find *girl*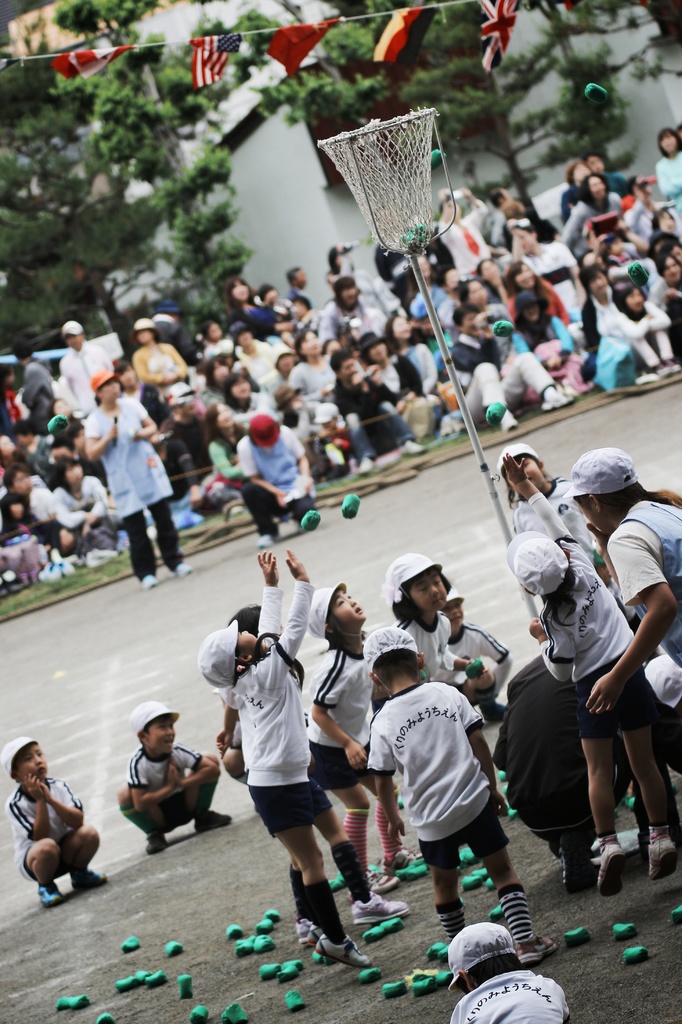
{"left": 201, "top": 552, "right": 370, "bottom": 971}
